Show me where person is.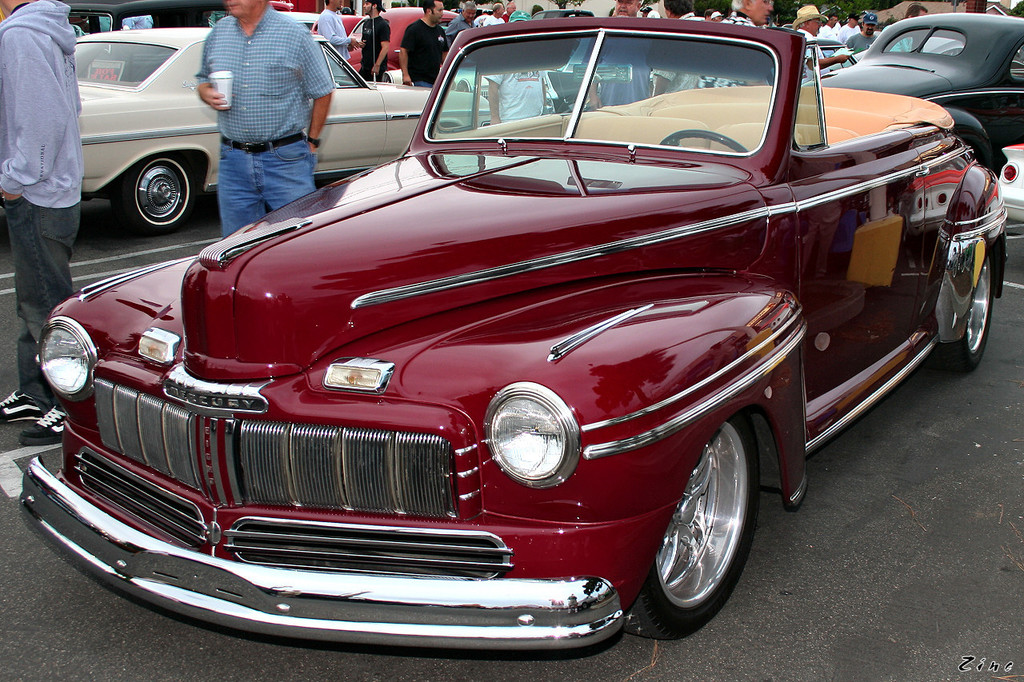
person is at 398:0:450:85.
